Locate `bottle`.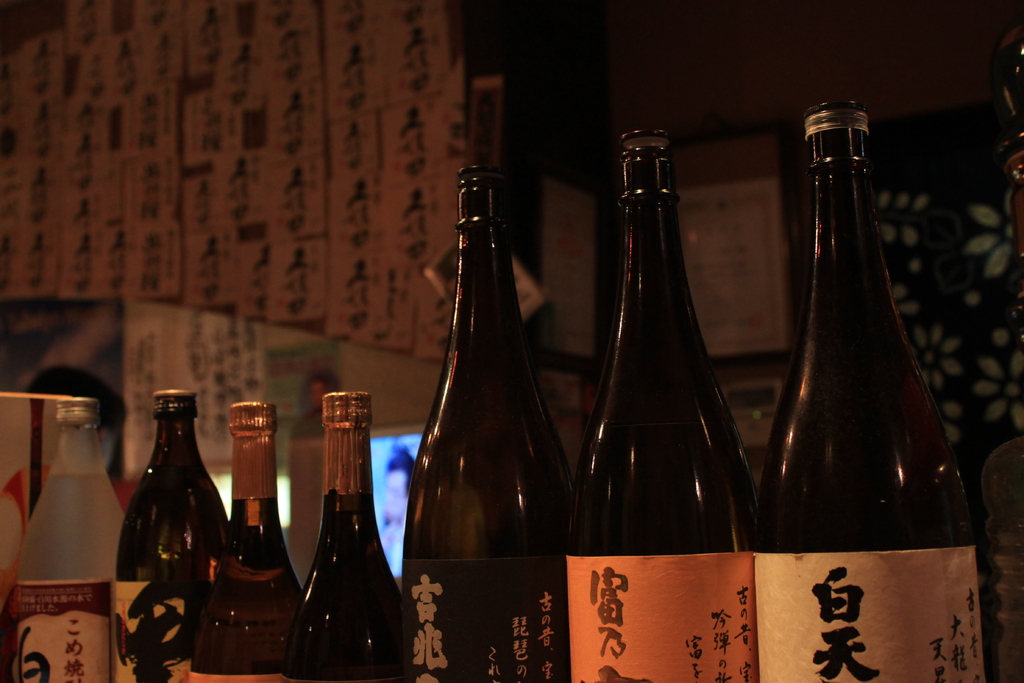
Bounding box: box(114, 388, 230, 682).
